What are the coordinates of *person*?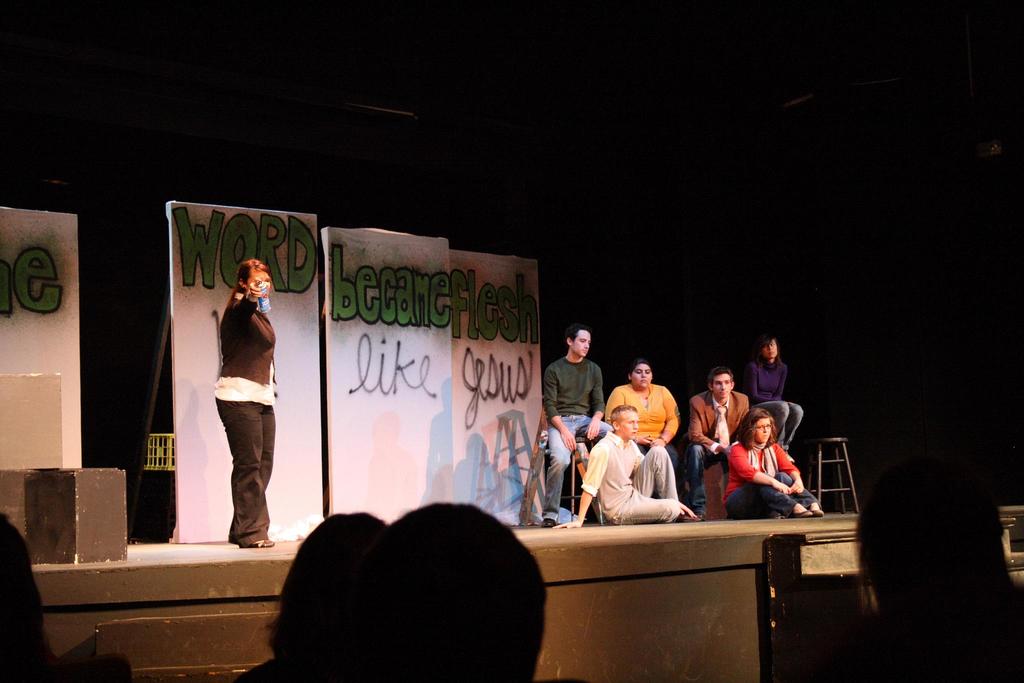
<bbox>243, 503, 550, 682</bbox>.
